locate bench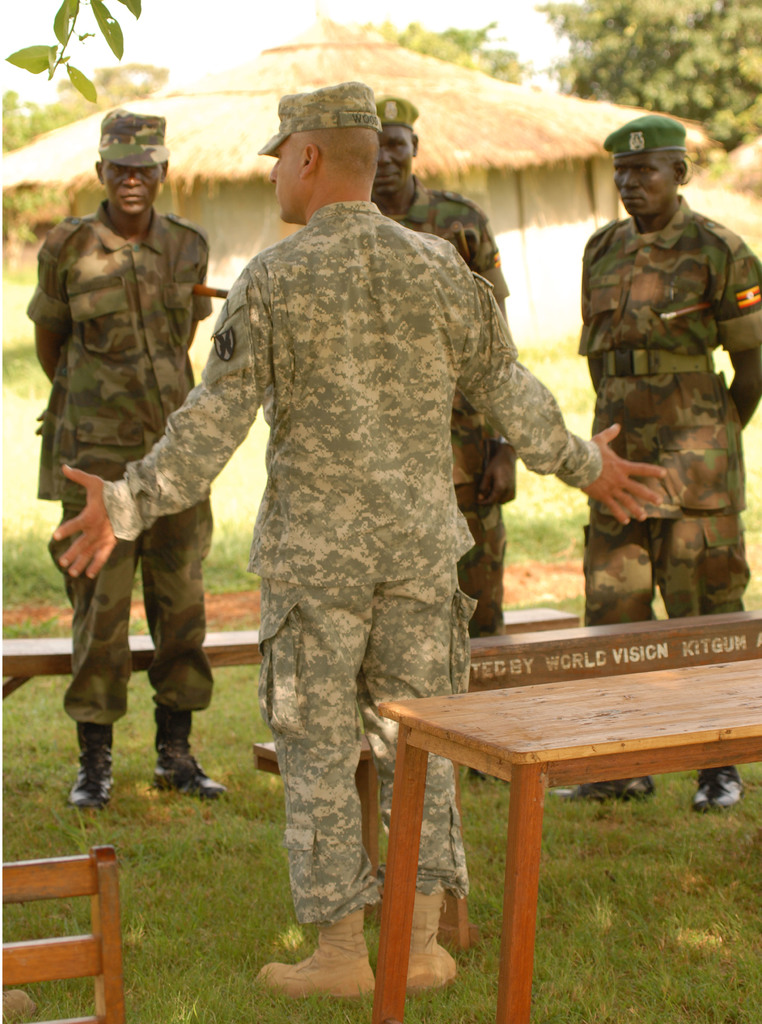
369/652/761/1023
